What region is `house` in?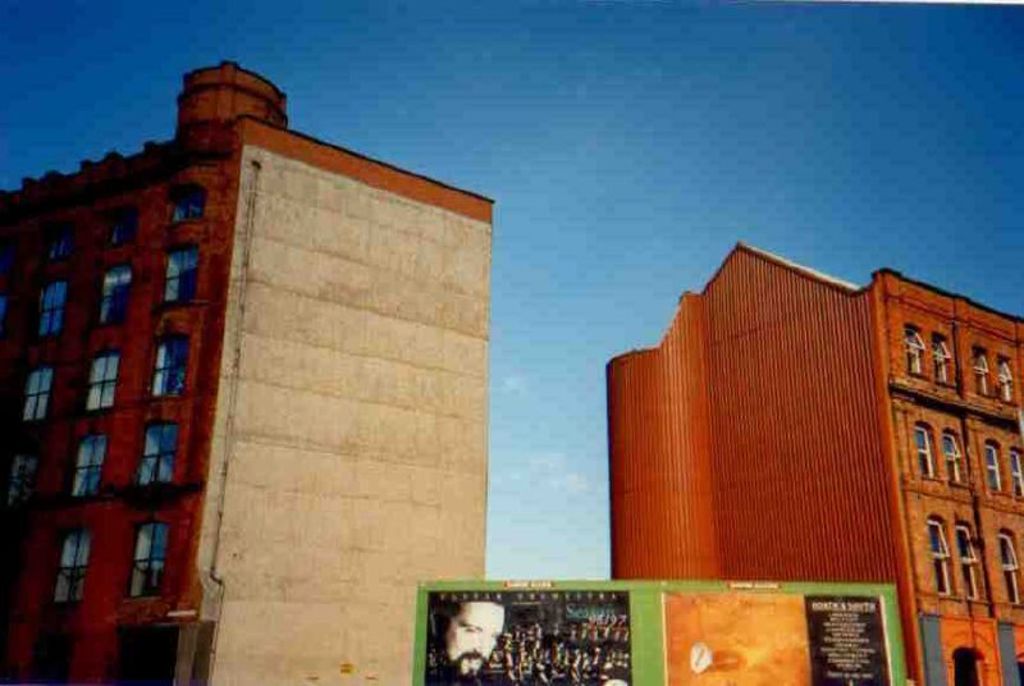
Rect(608, 243, 1023, 685).
